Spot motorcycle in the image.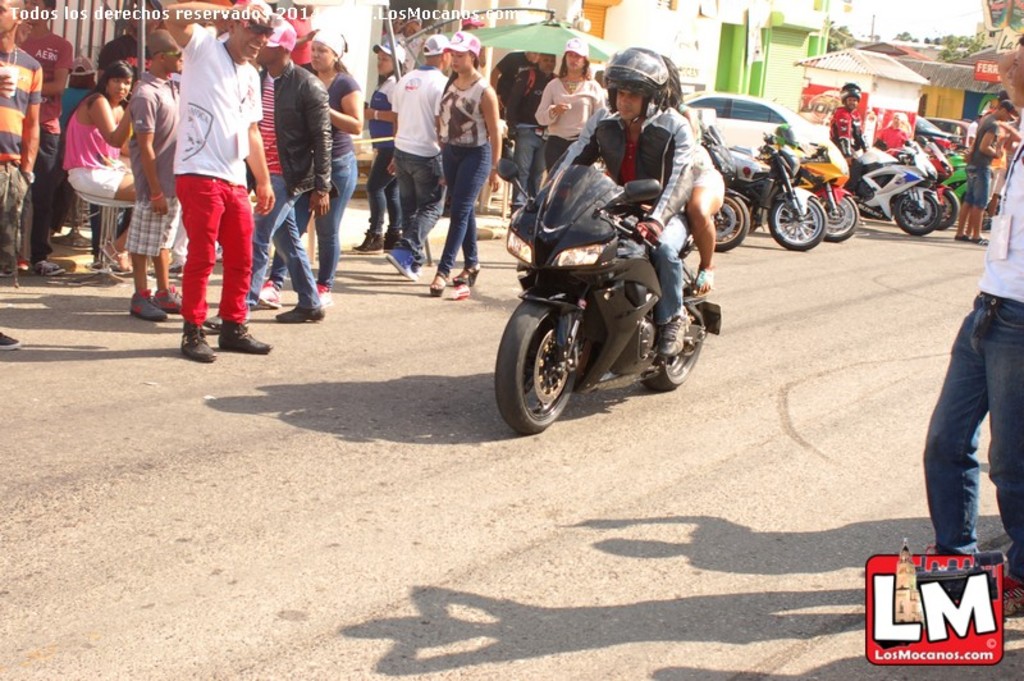
motorcycle found at 794,131,855,241.
